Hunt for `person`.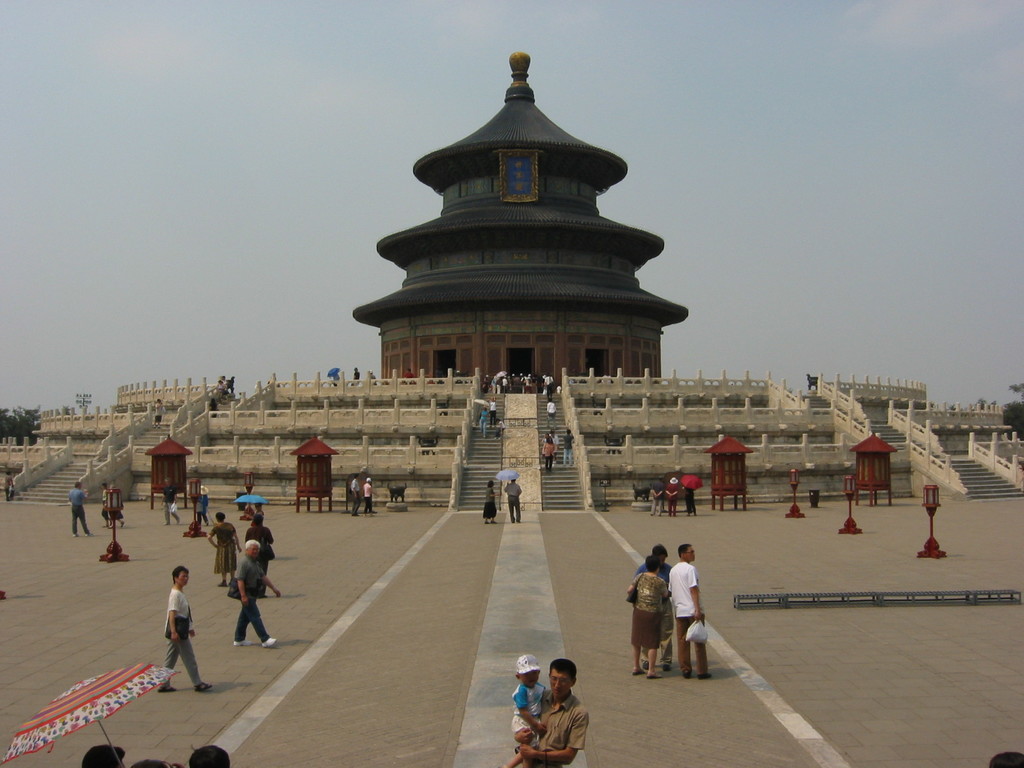
Hunted down at rect(491, 372, 499, 392).
